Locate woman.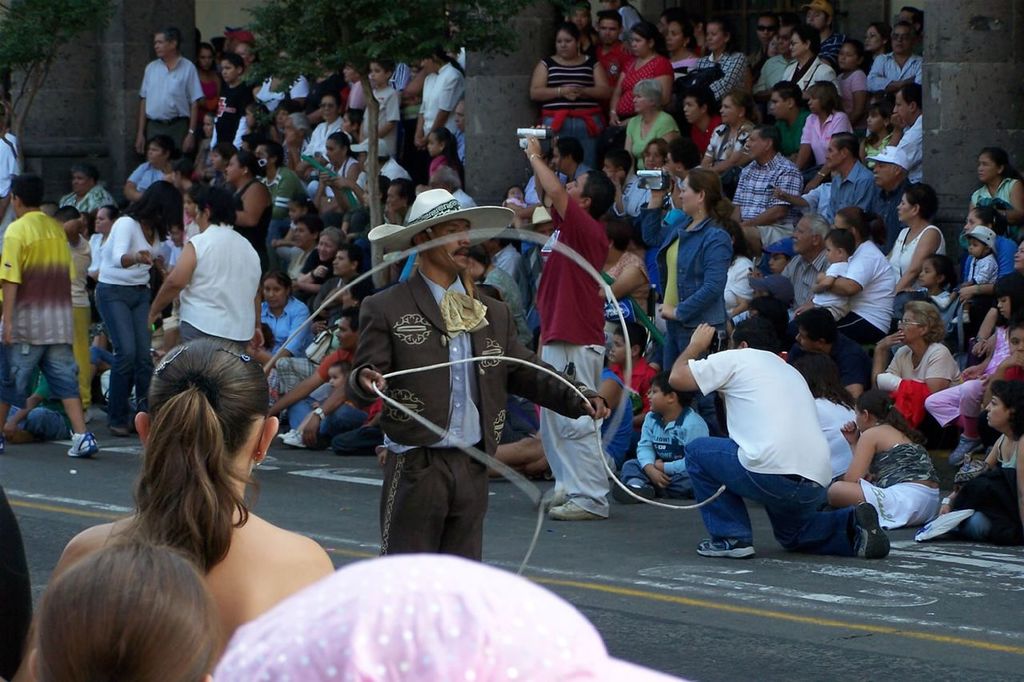
Bounding box: 533/26/605/170.
